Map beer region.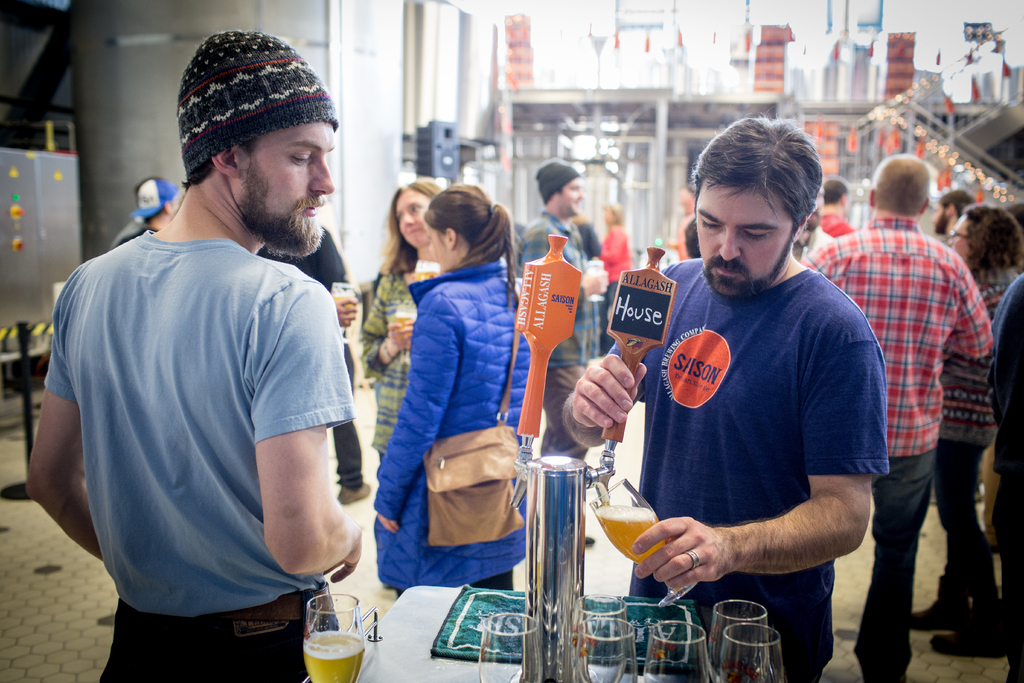
Mapped to crop(301, 623, 368, 682).
